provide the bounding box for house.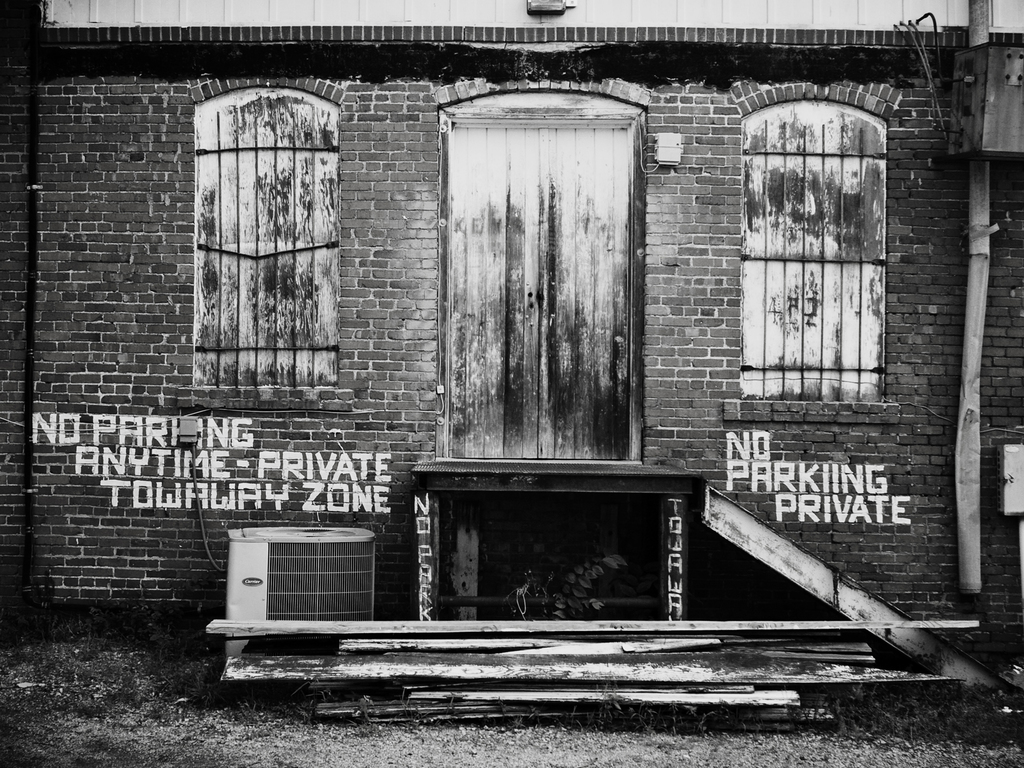
region(0, 0, 1023, 650).
